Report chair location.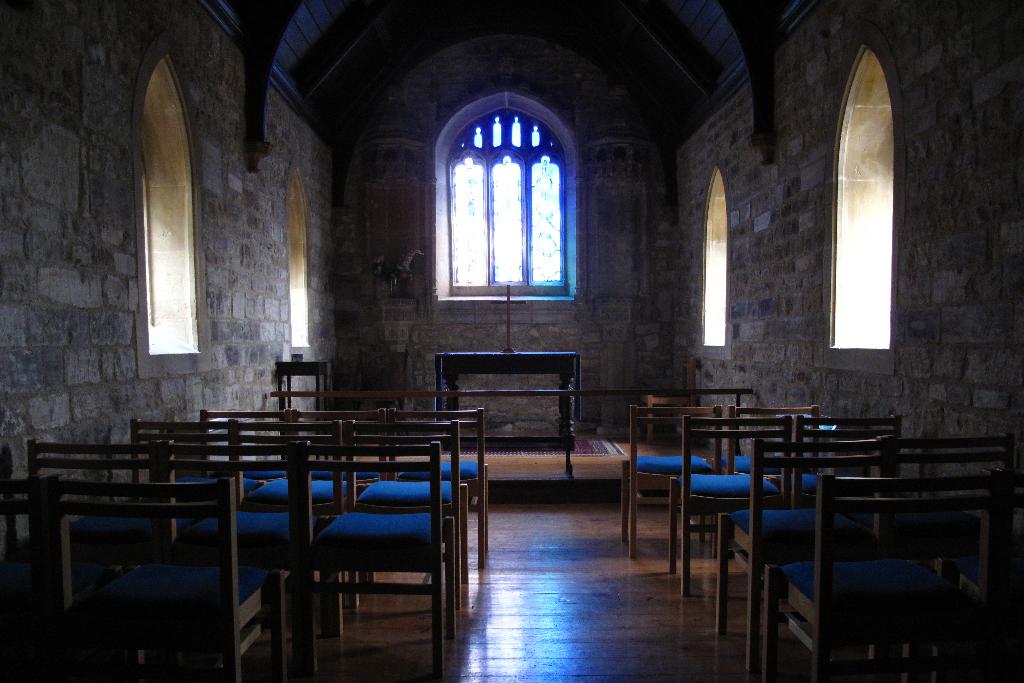
Report: rect(621, 407, 723, 555).
